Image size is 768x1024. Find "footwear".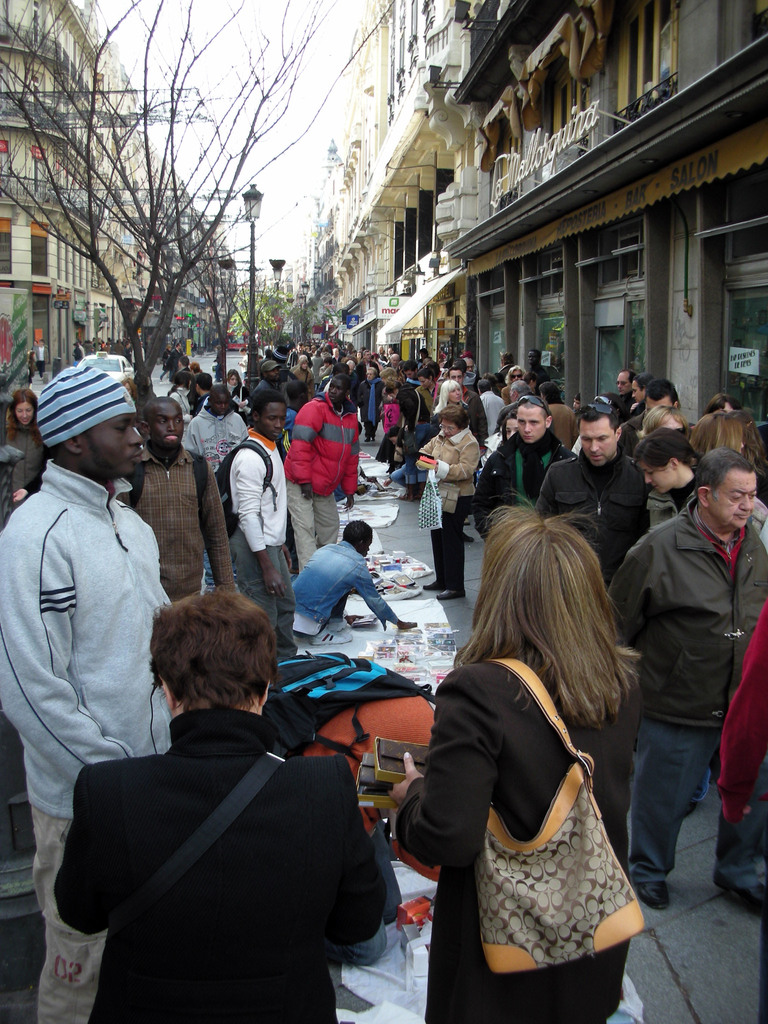
locate(358, 484, 368, 496).
